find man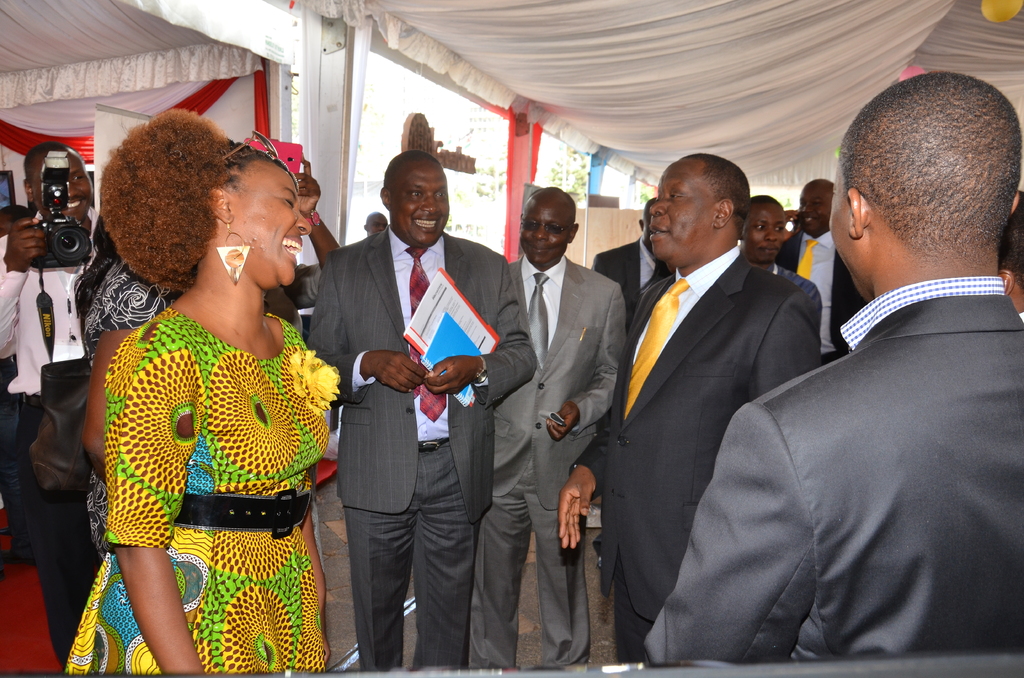
<region>739, 195, 775, 266</region>
